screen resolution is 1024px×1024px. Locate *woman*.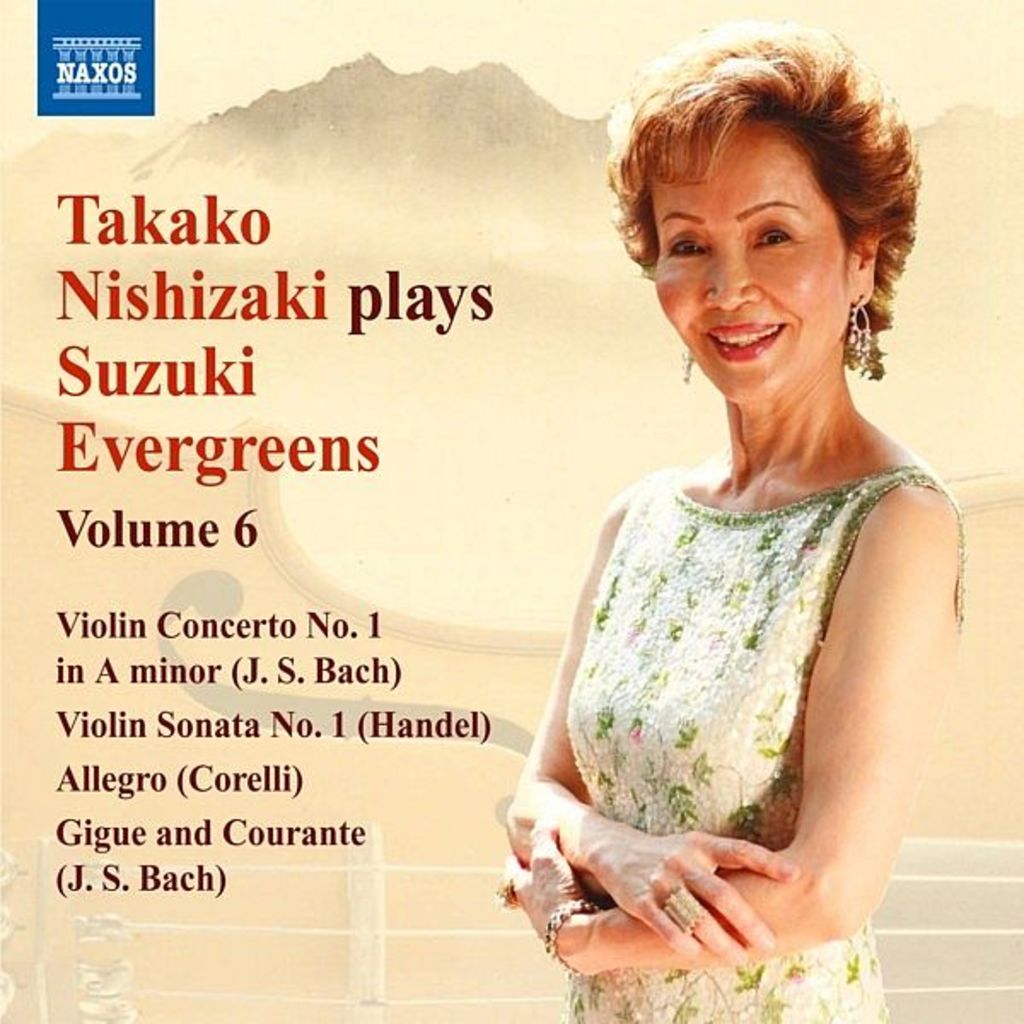
select_region(502, 17, 973, 1022).
